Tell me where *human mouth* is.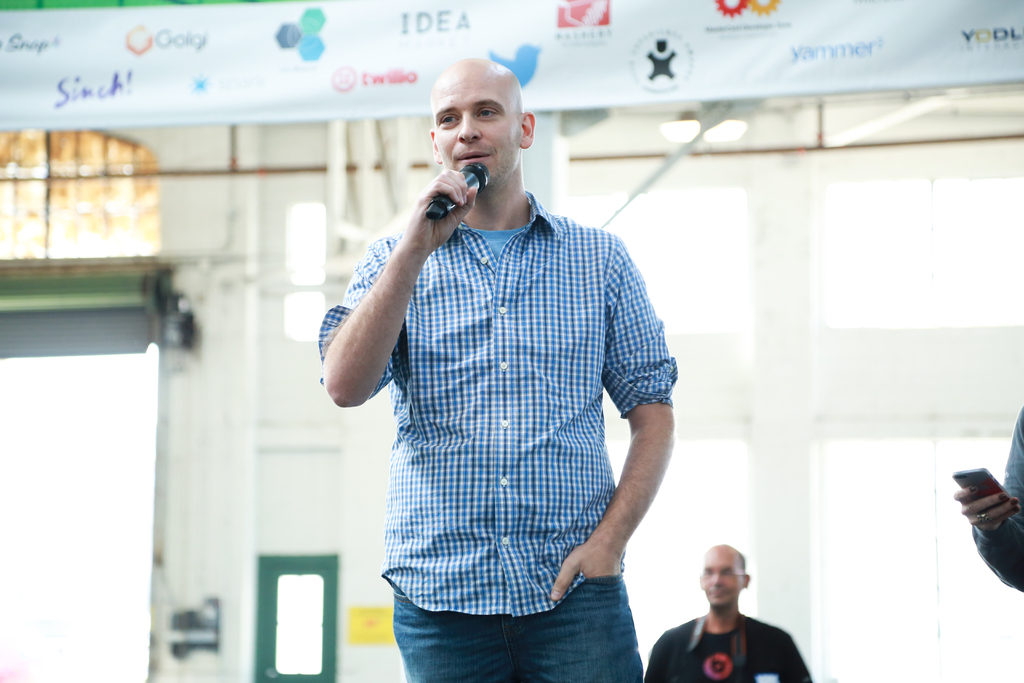
*human mouth* is at crop(457, 152, 487, 164).
